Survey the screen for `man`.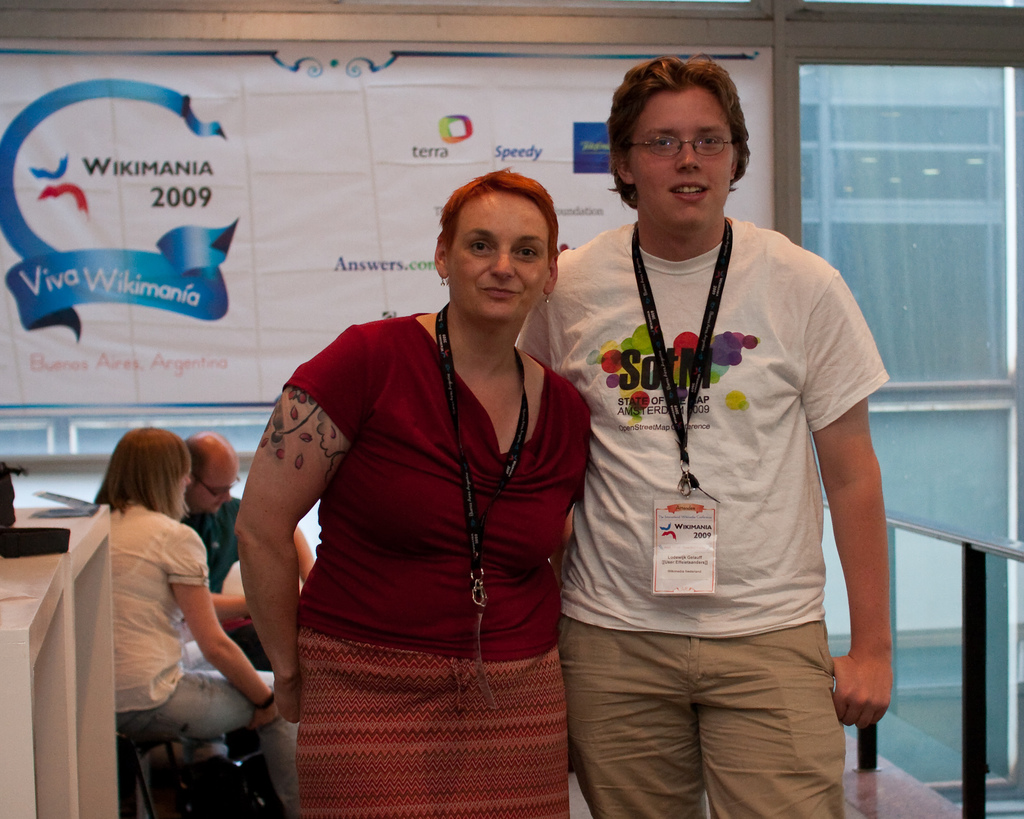
Survey found: <bbox>538, 42, 897, 817</bbox>.
